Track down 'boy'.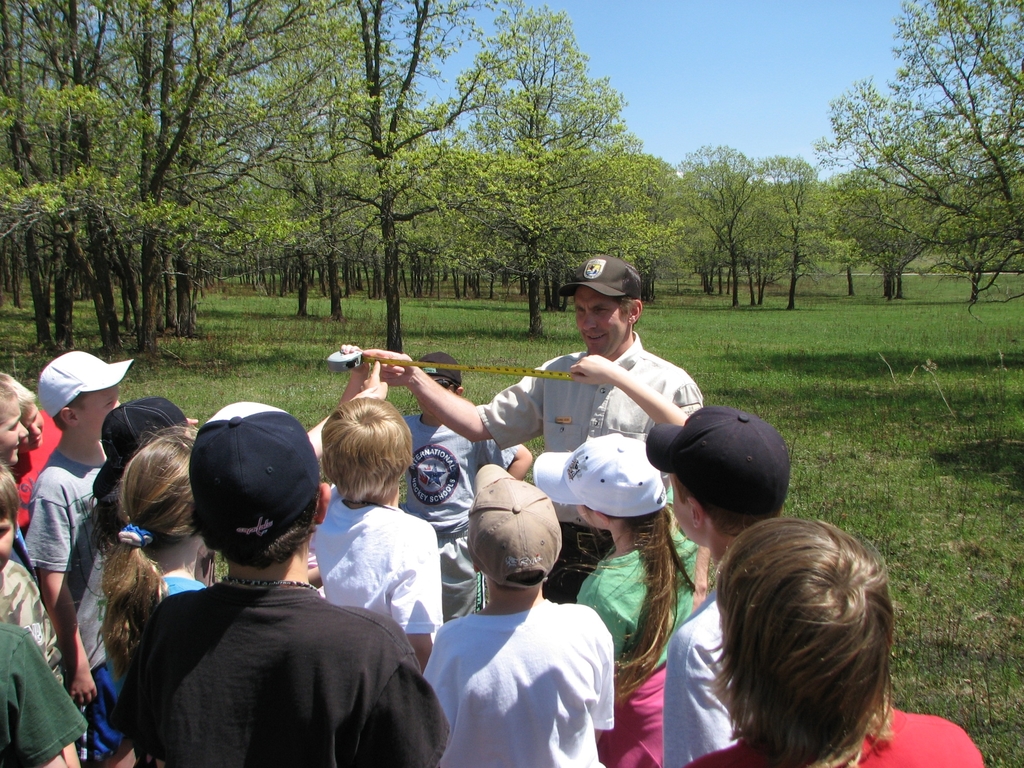
Tracked to box(111, 401, 448, 767).
